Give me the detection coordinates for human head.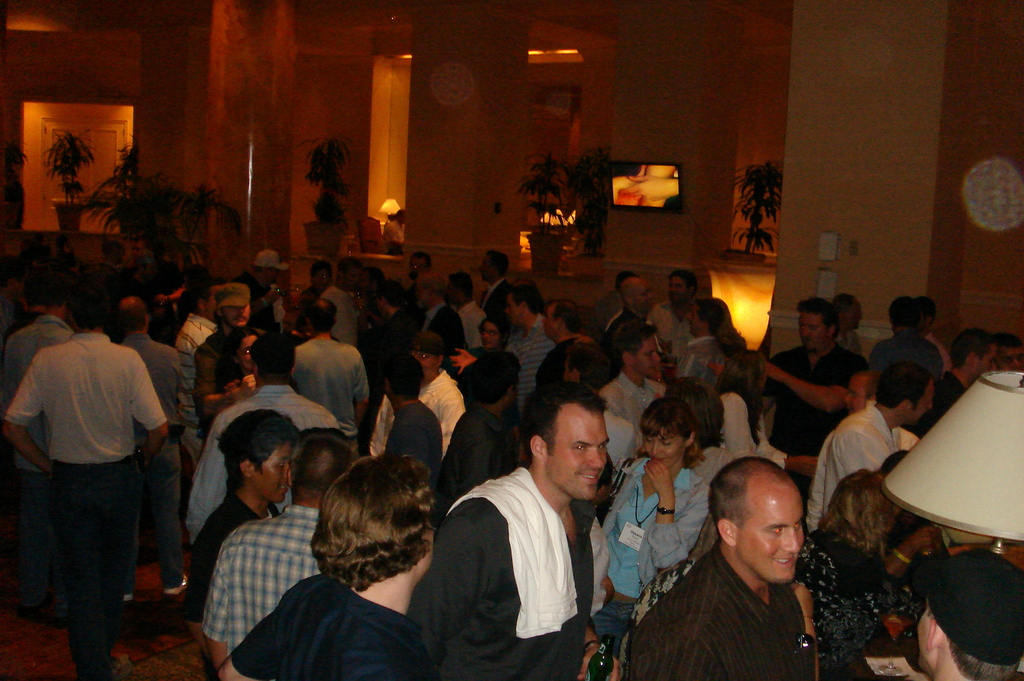
detection(309, 261, 334, 290).
